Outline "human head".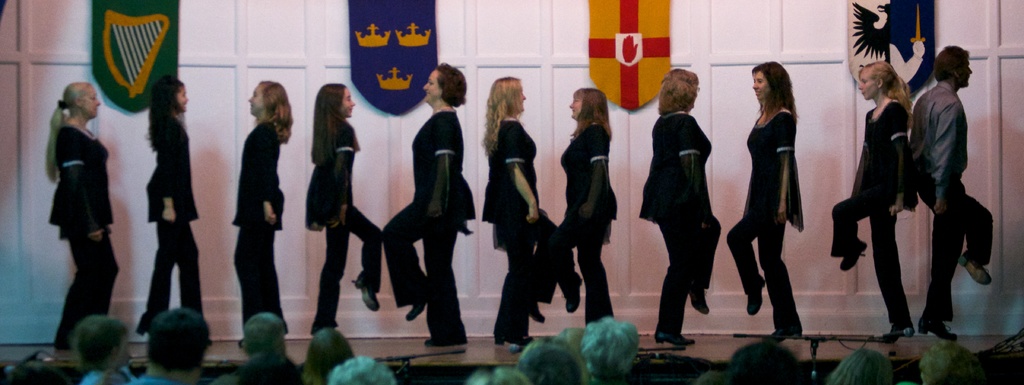
Outline: <box>155,75,189,116</box>.
